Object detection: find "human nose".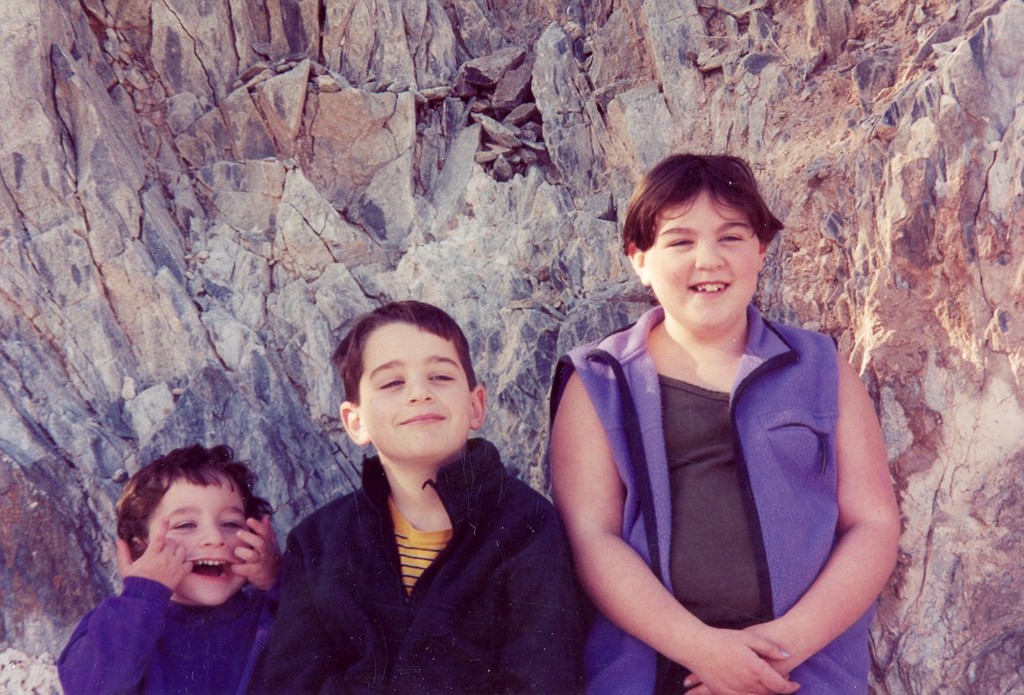
(left=198, top=522, right=228, bottom=548).
